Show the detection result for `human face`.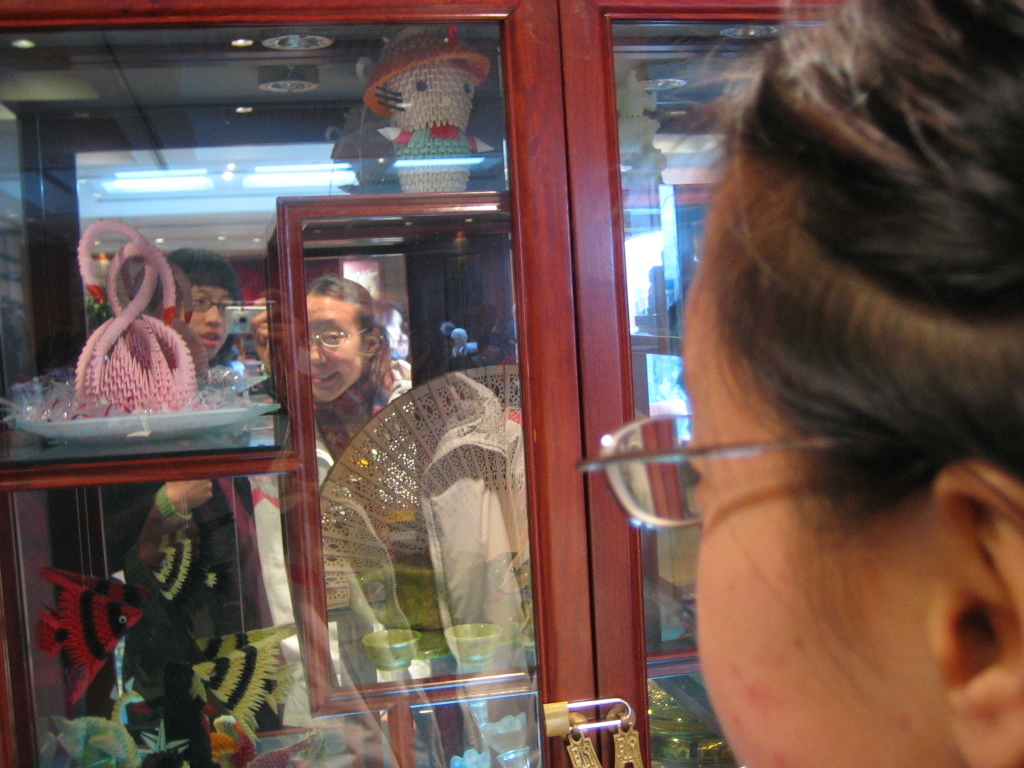
(x1=309, y1=292, x2=359, y2=401).
